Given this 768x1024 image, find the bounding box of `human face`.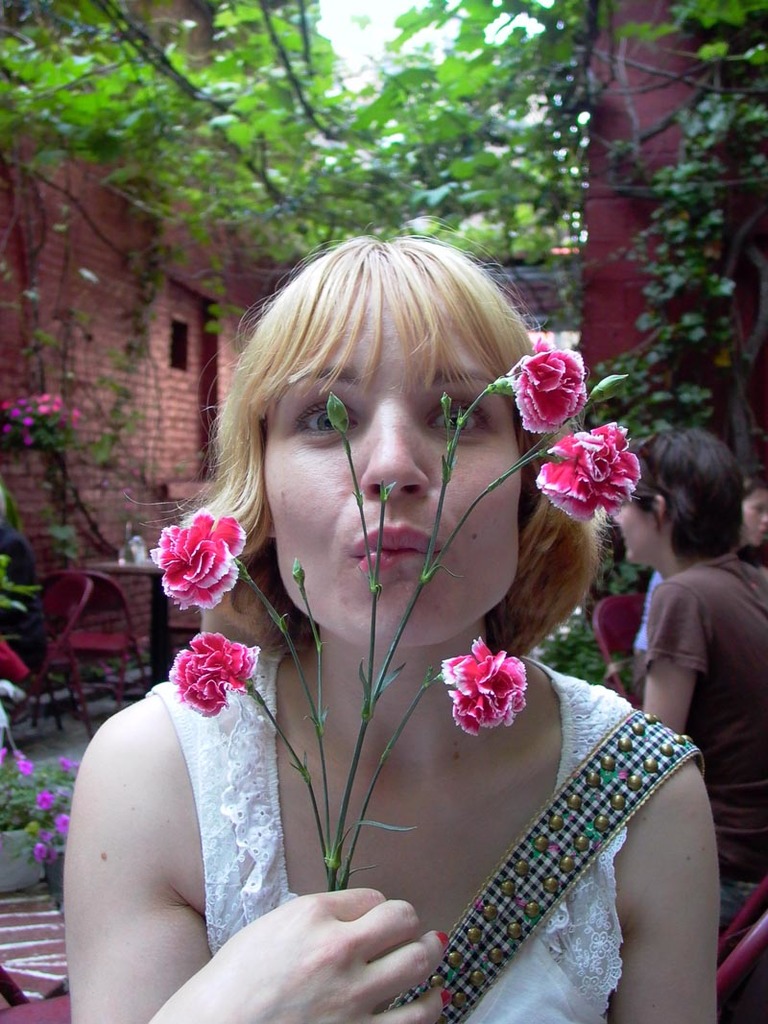
(x1=737, y1=490, x2=767, y2=547).
